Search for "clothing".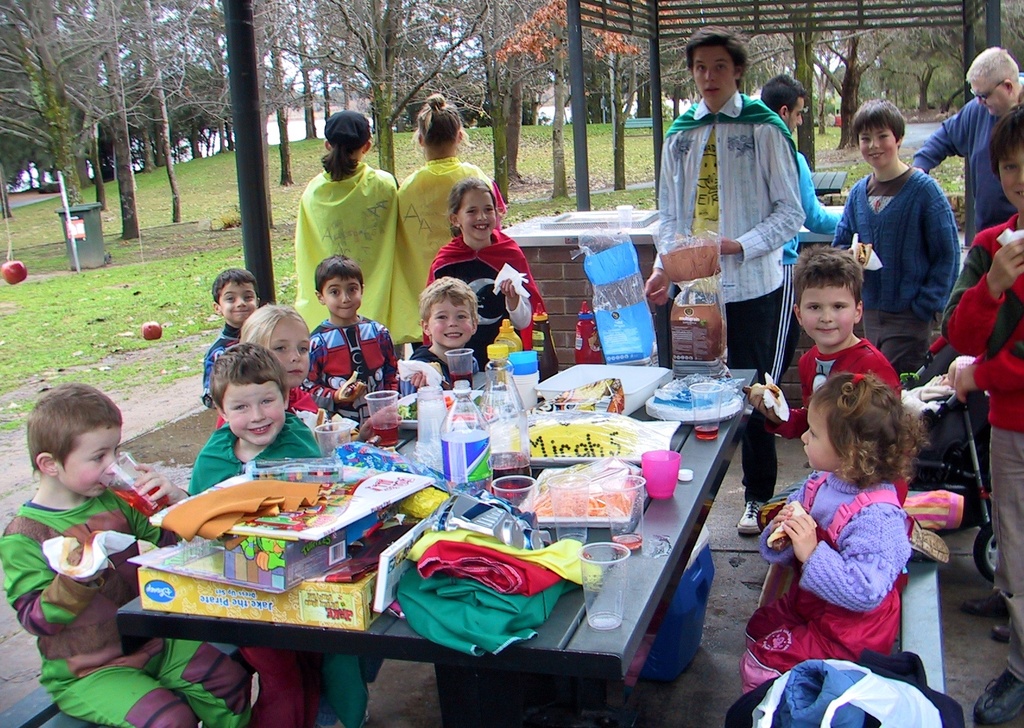
Found at region(740, 478, 911, 694).
